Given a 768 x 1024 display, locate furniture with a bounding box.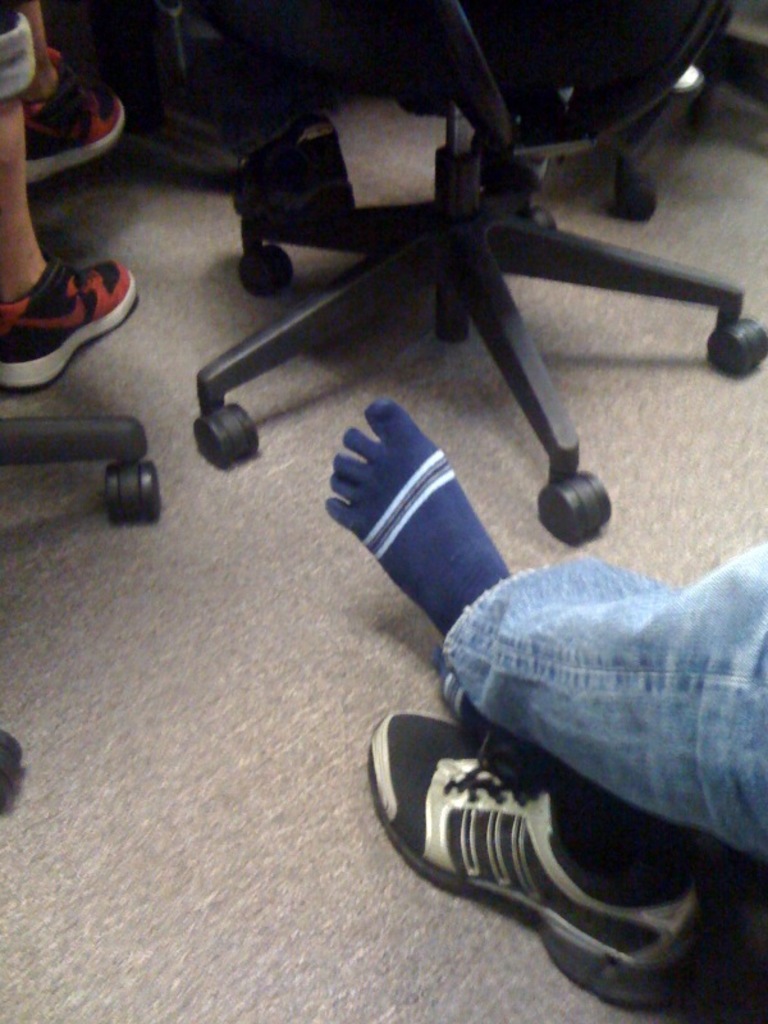
Located: crop(195, 0, 767, 540).
